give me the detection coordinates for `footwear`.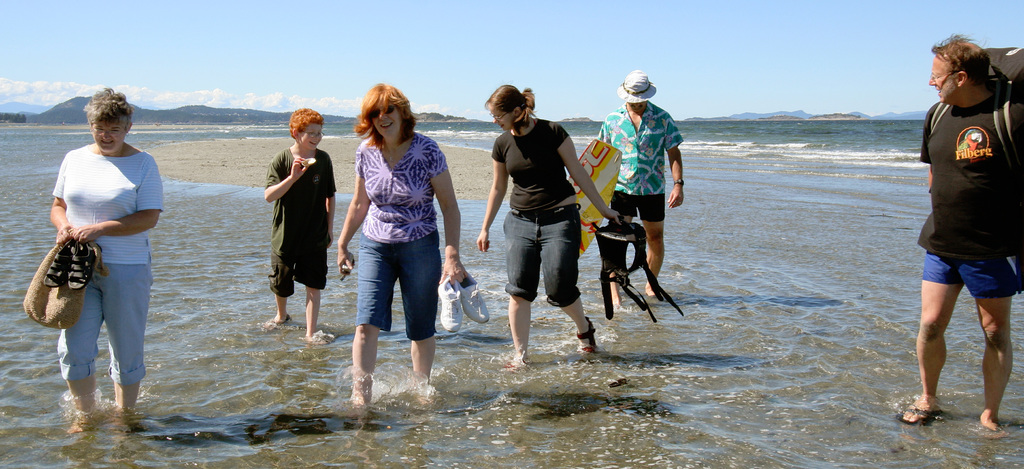
[269,314,294,332].
